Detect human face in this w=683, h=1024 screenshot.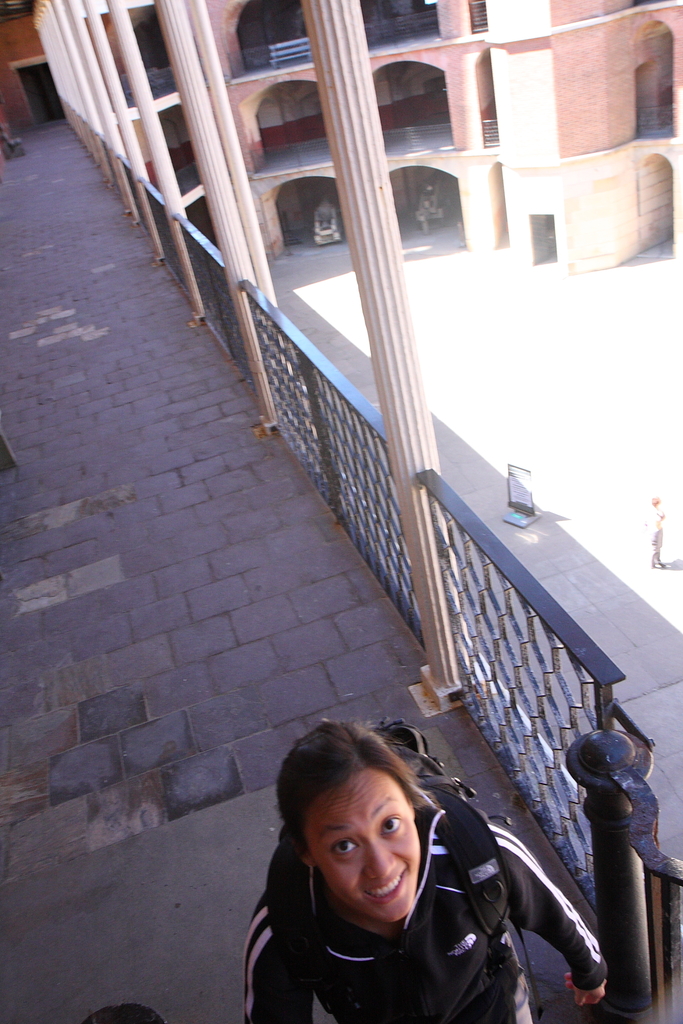
Detection: rect(306, 769, 418, 921).
